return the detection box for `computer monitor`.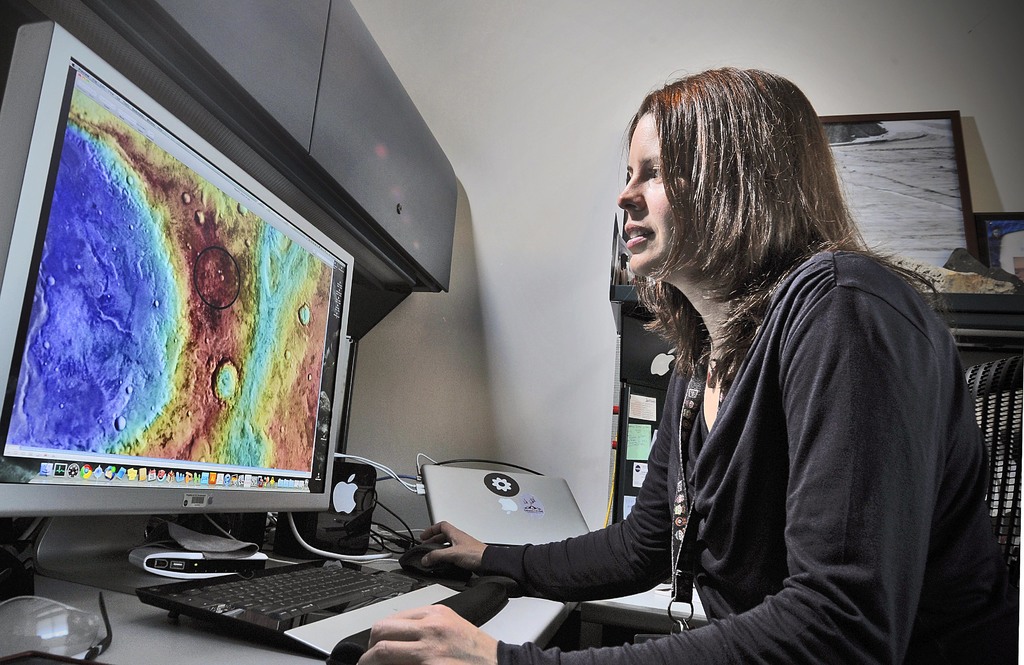
0:21:357:575.
